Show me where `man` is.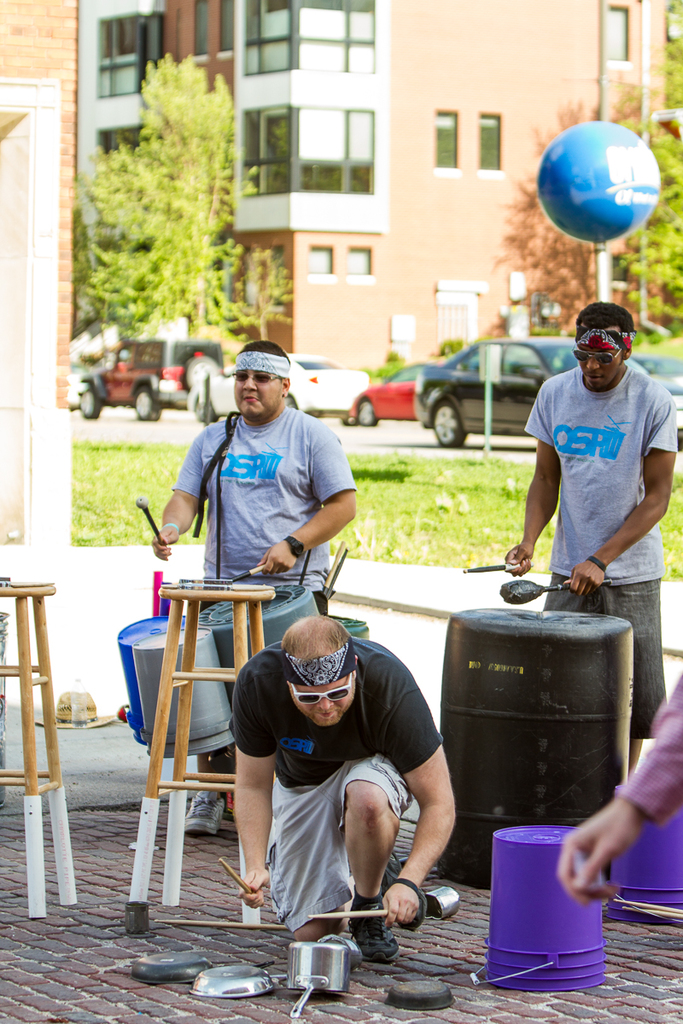
`man` is at locate(504, 299, 679, 778).
